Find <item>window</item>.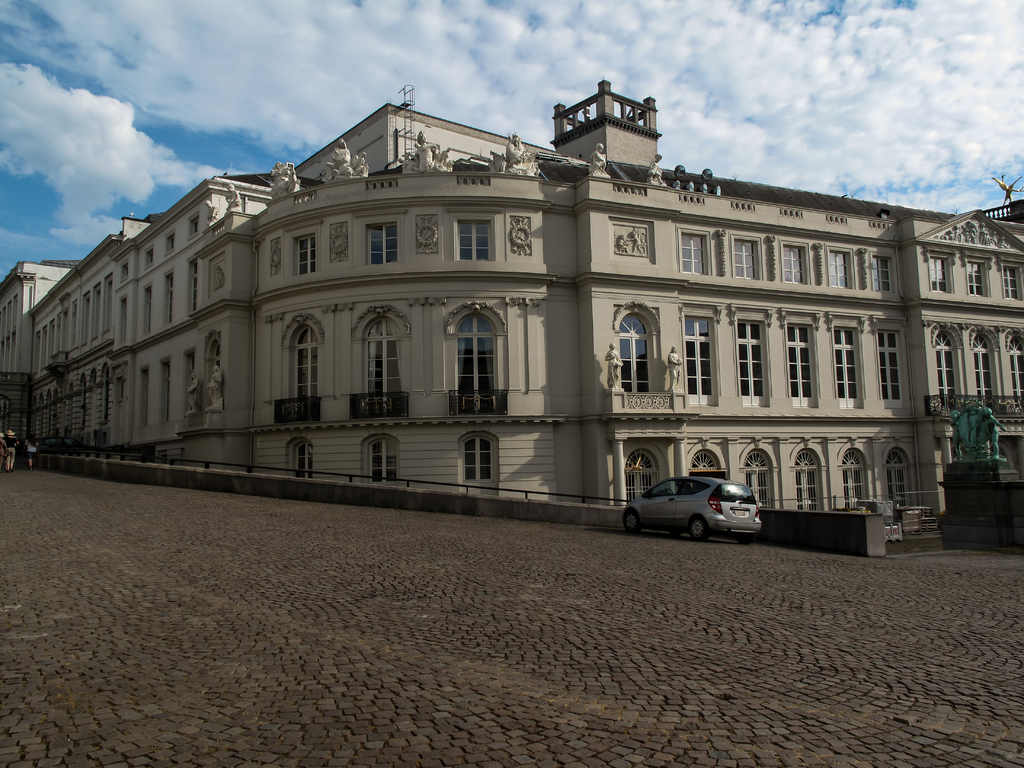
x1=356, y1=425, x2=407, y2=486.
